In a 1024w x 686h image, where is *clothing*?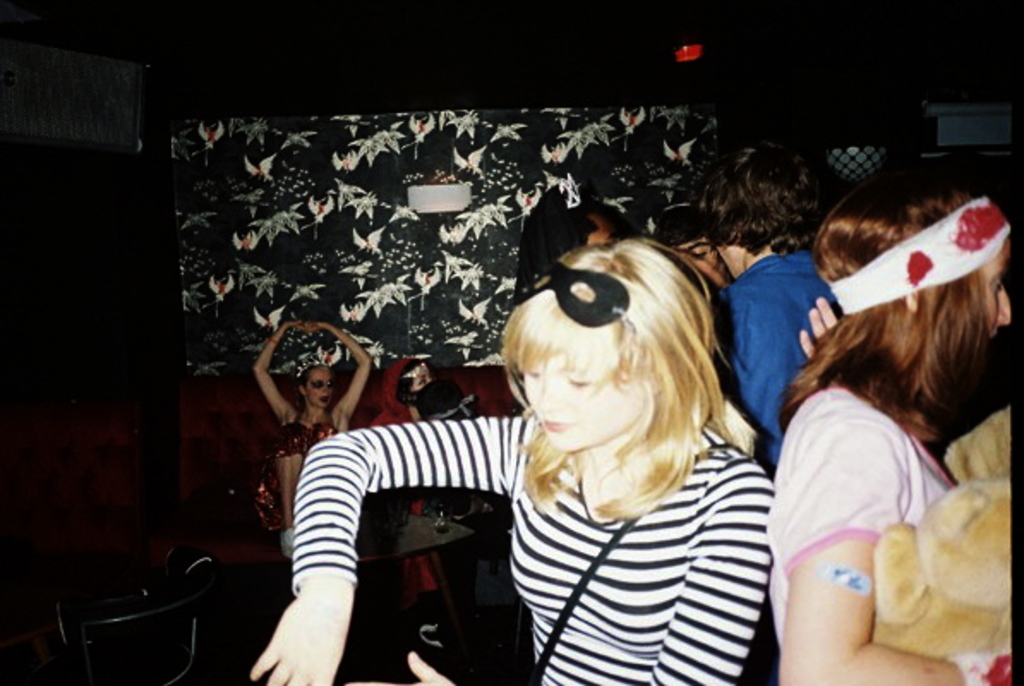
[x1=765, y1=382, x2=962, y2=652].
